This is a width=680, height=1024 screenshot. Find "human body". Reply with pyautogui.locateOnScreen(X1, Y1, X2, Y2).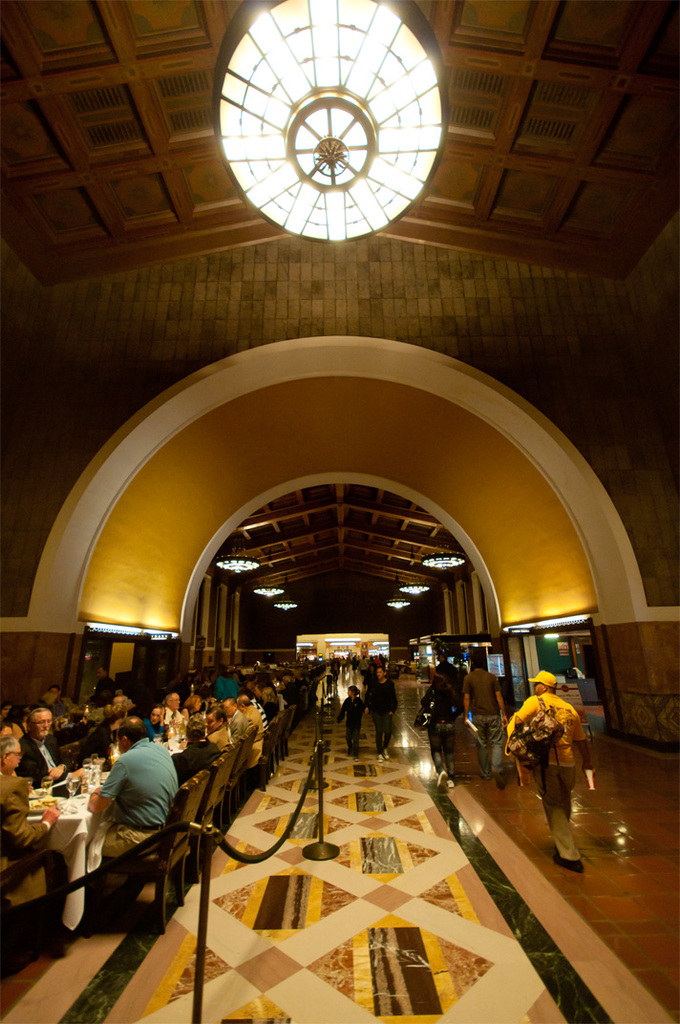
pyautogui.locateOnScreen(462, 674, 510, 797).
